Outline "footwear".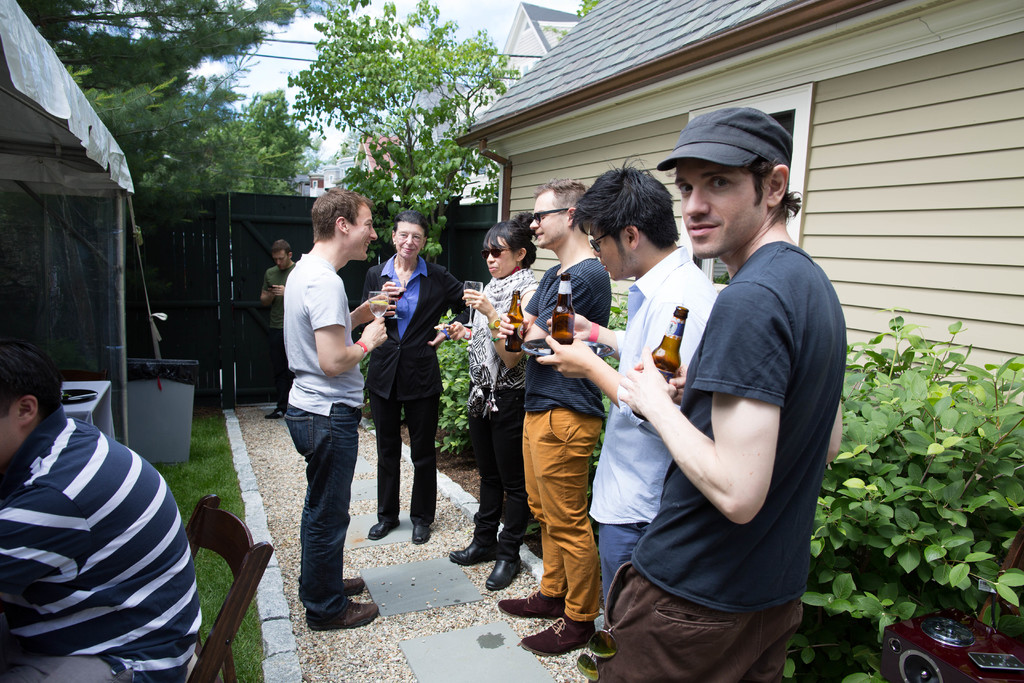
Outline: (410, 529, 428, 545).
